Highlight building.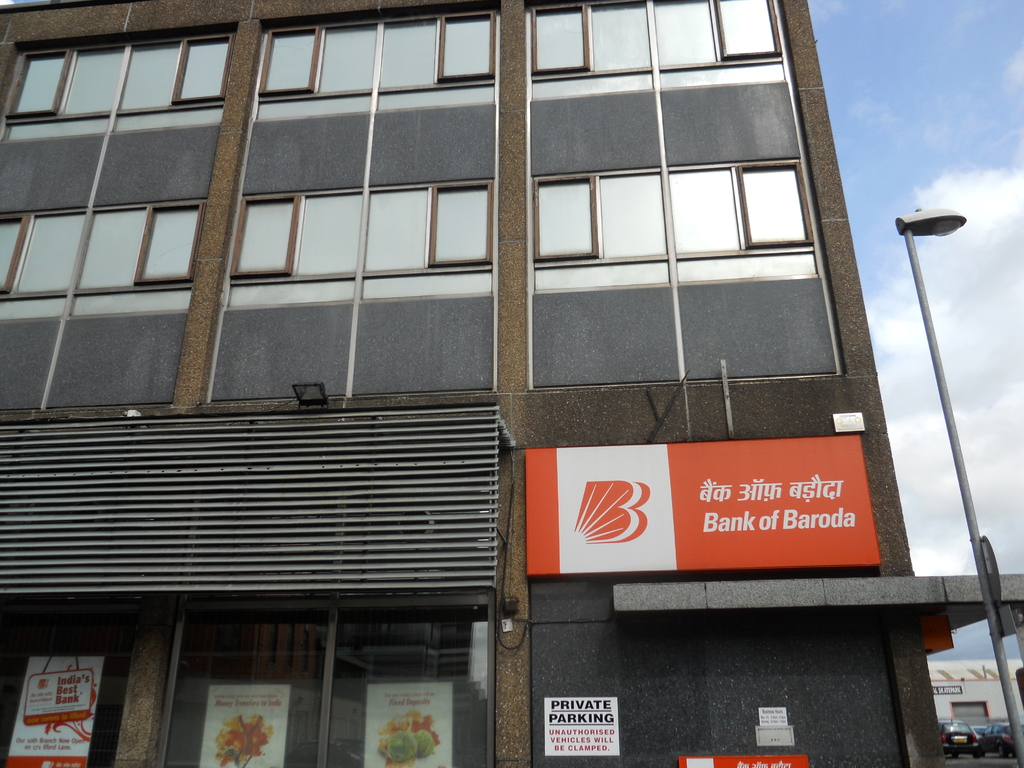
Highlighted region: (0,0,1020,767).
